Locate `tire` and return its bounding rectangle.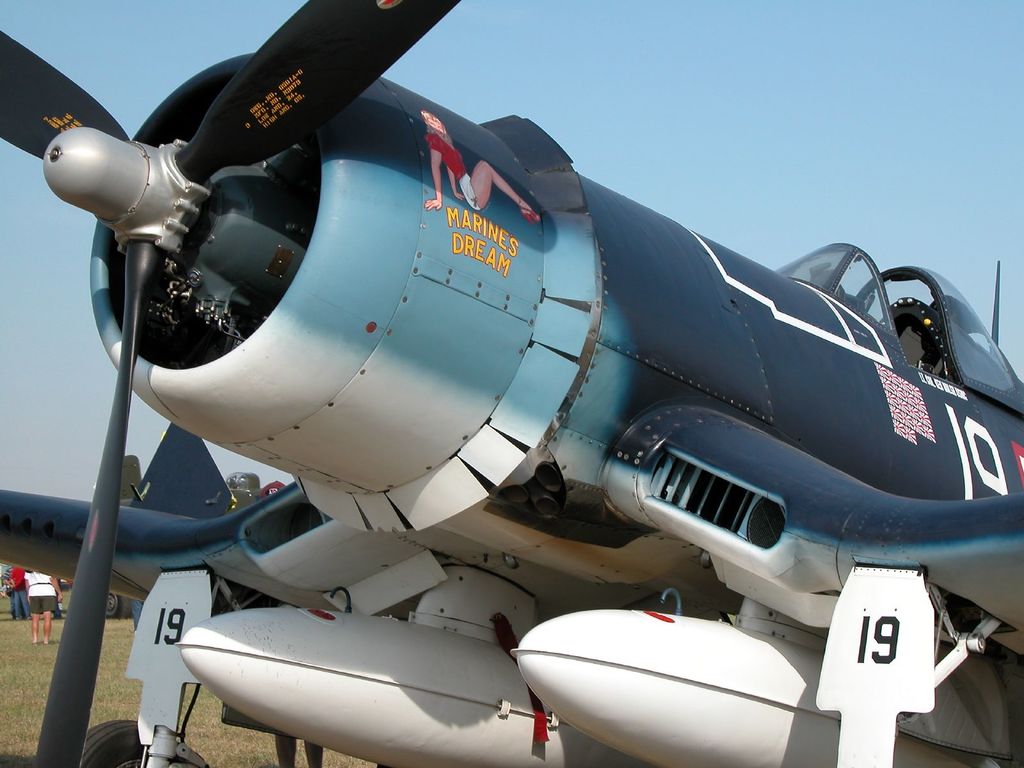
81,723,140,767.
